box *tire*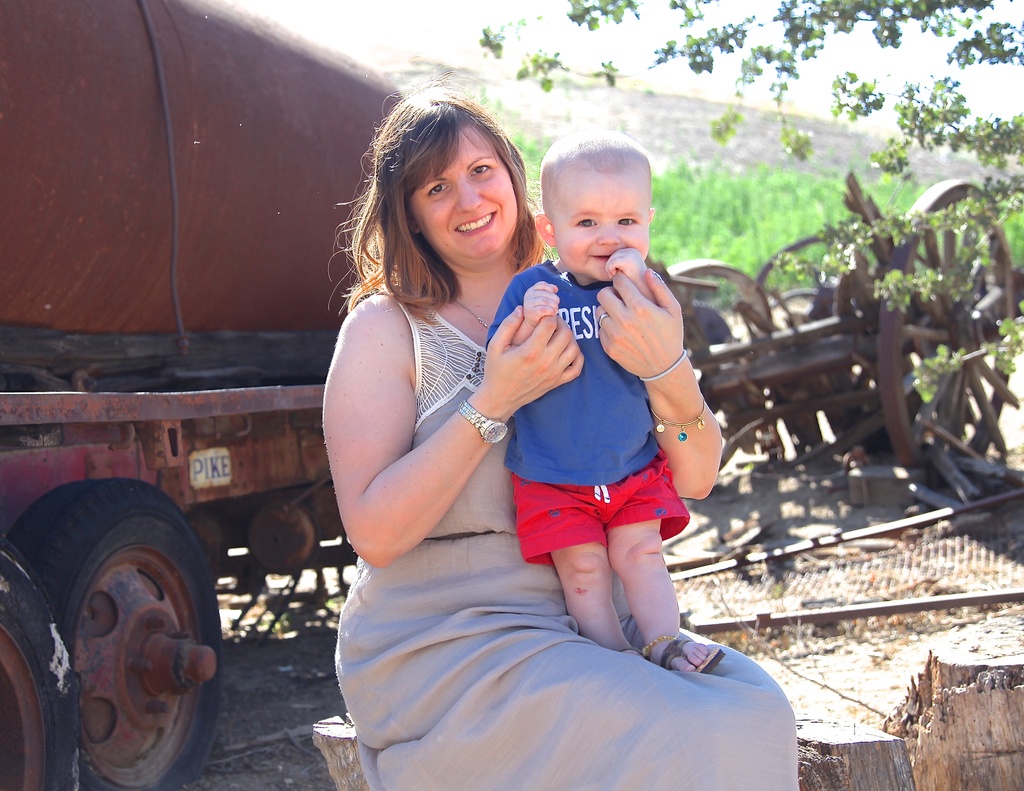
[left=12, top=473, right=224, bottom=790]
